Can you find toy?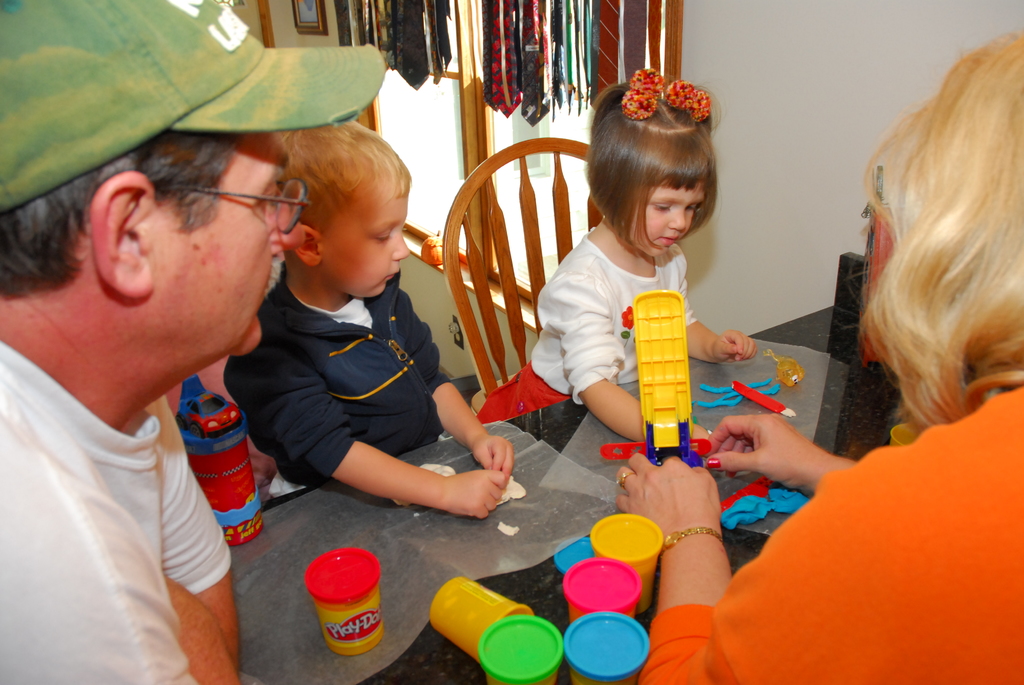
Yes, bounding box: left=708, top=475, right=778, bottom=528.
